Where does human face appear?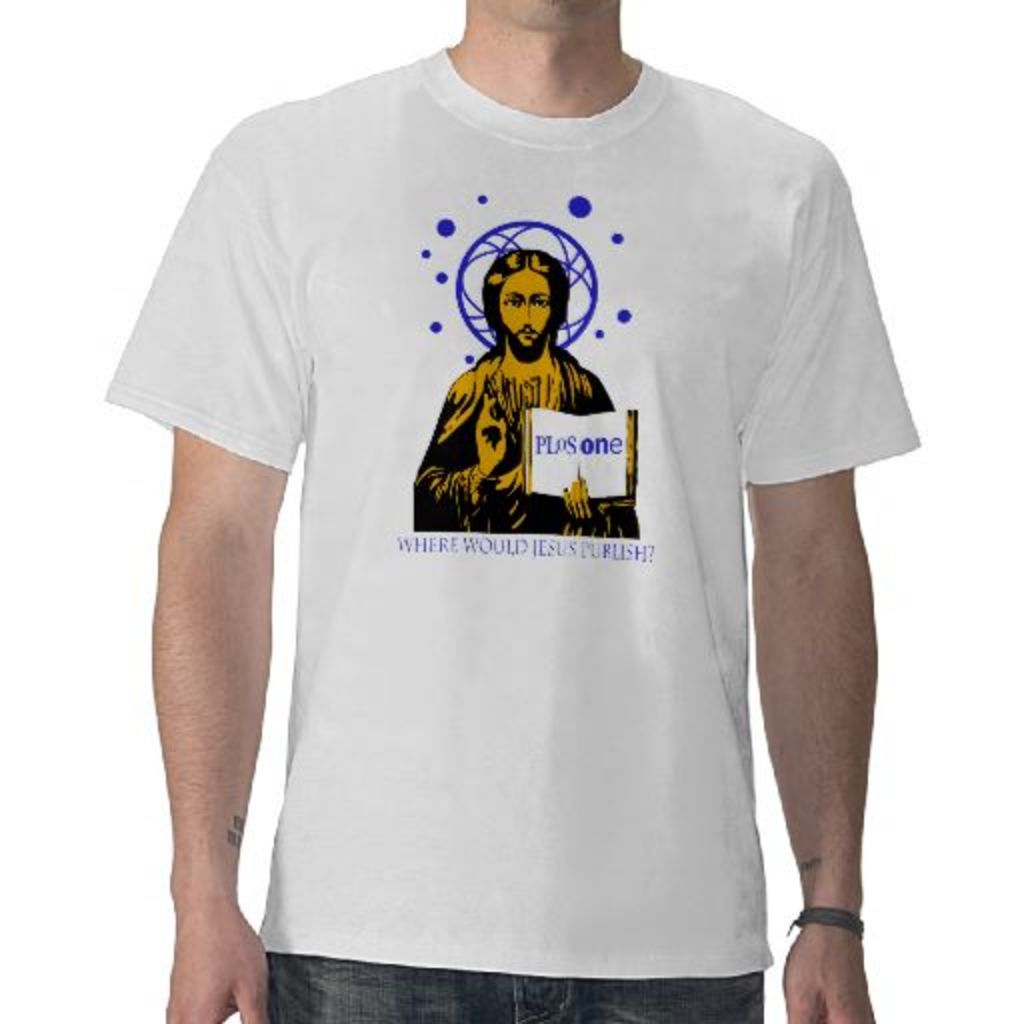
Appears at 500/266/556/352.
